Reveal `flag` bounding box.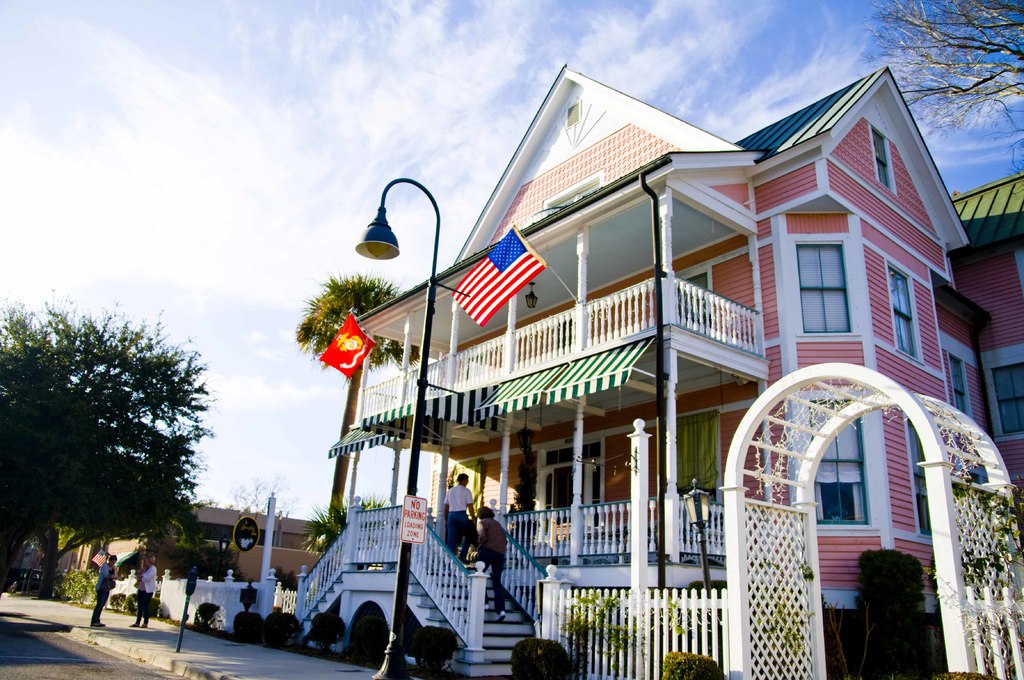
Revealed: (311,315,374,376).
